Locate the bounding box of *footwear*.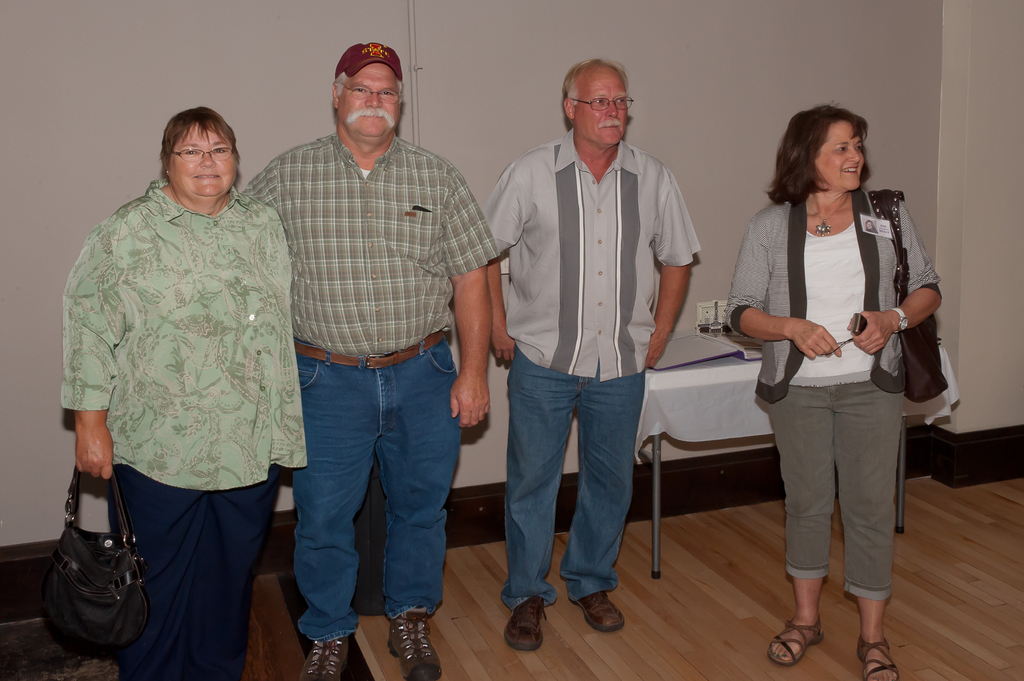
Bounding box: [left=300, top=635, right=348, bottom=680].
